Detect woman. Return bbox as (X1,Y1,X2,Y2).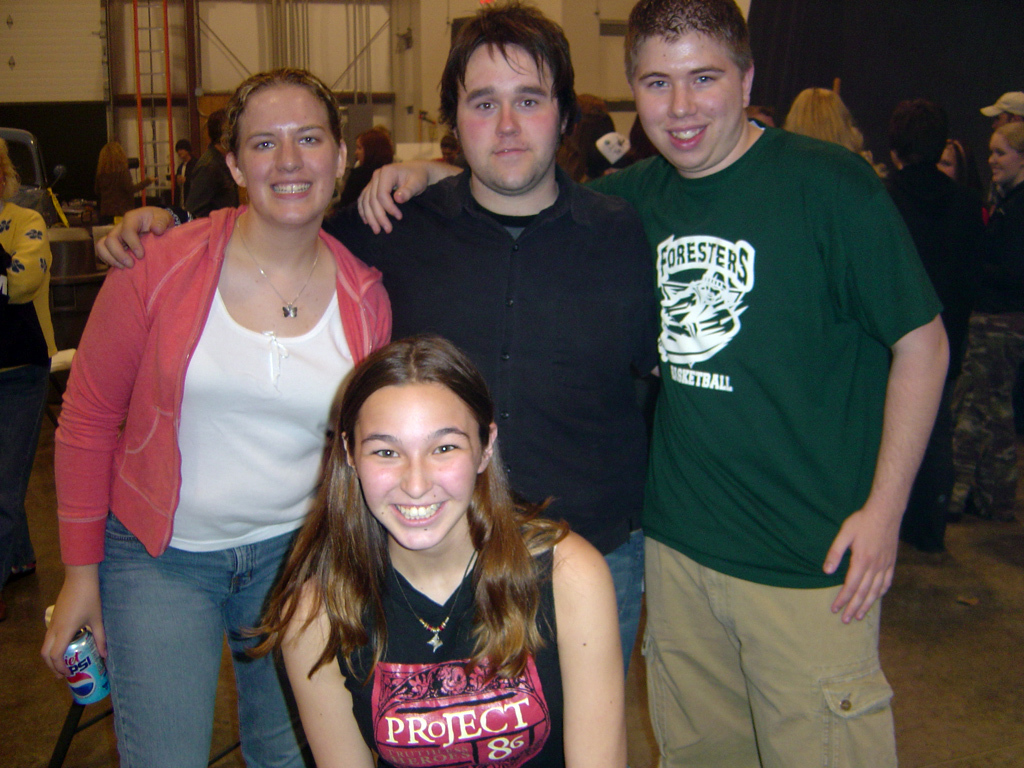
(235,333,630,767).
